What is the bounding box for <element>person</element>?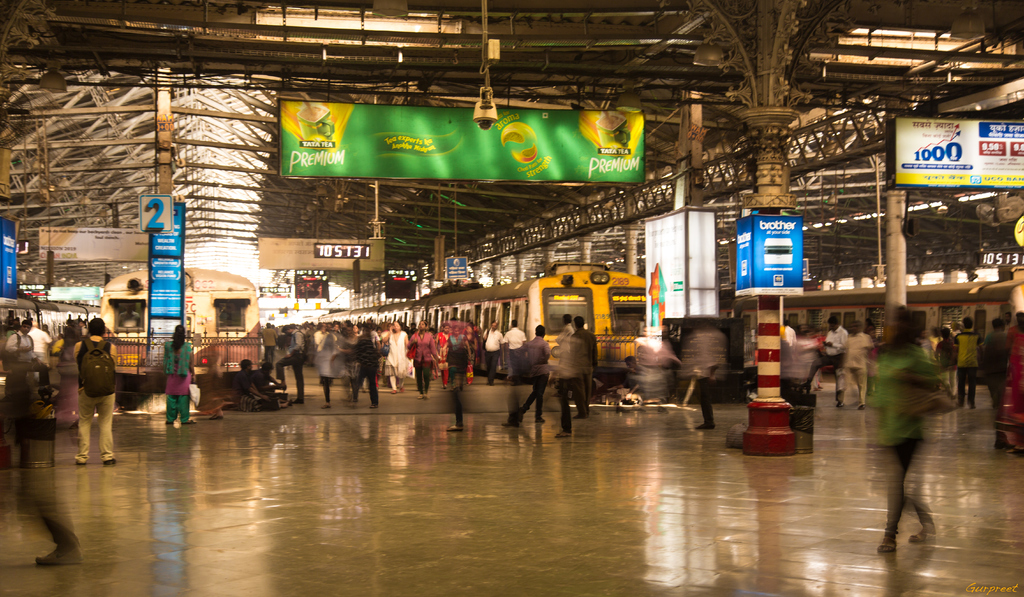
l=778, t=317, r=800, b=378.
